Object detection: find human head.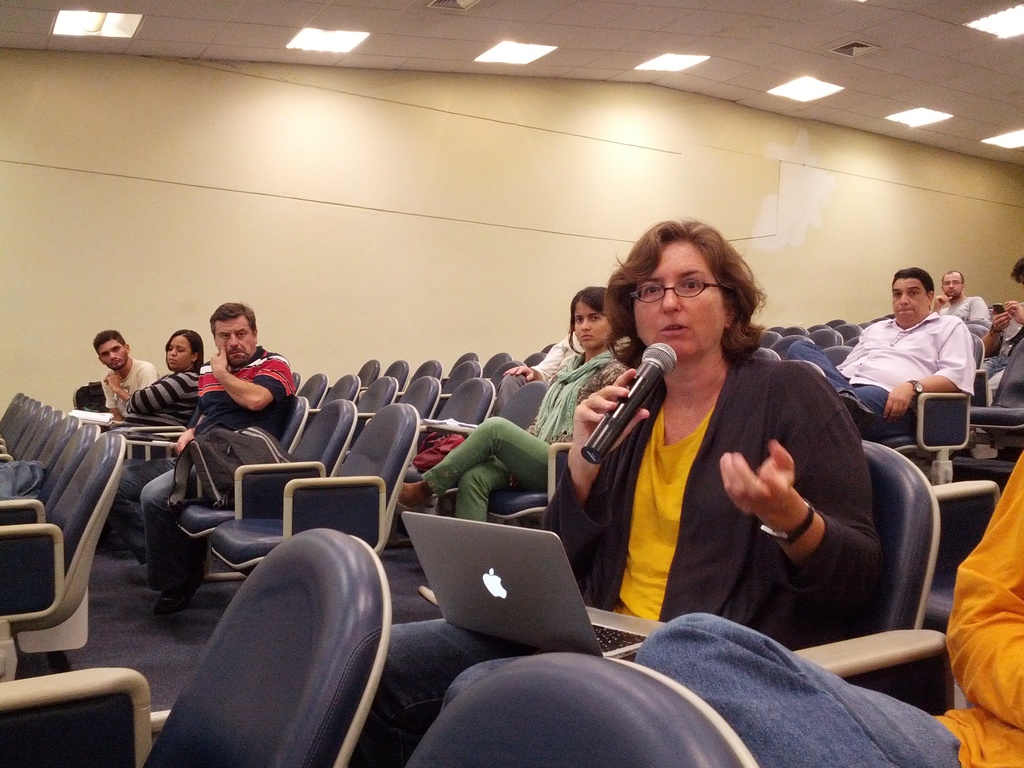
detection(891, 267, 935, 325).
